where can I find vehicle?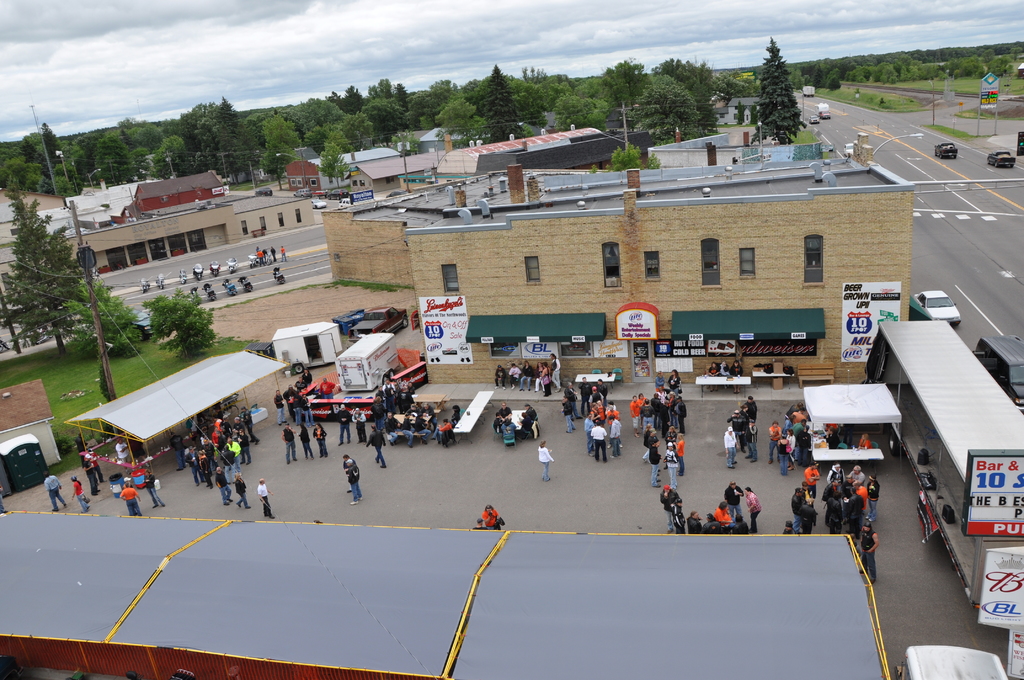
You can find it at (201, 284, 216, 304).
